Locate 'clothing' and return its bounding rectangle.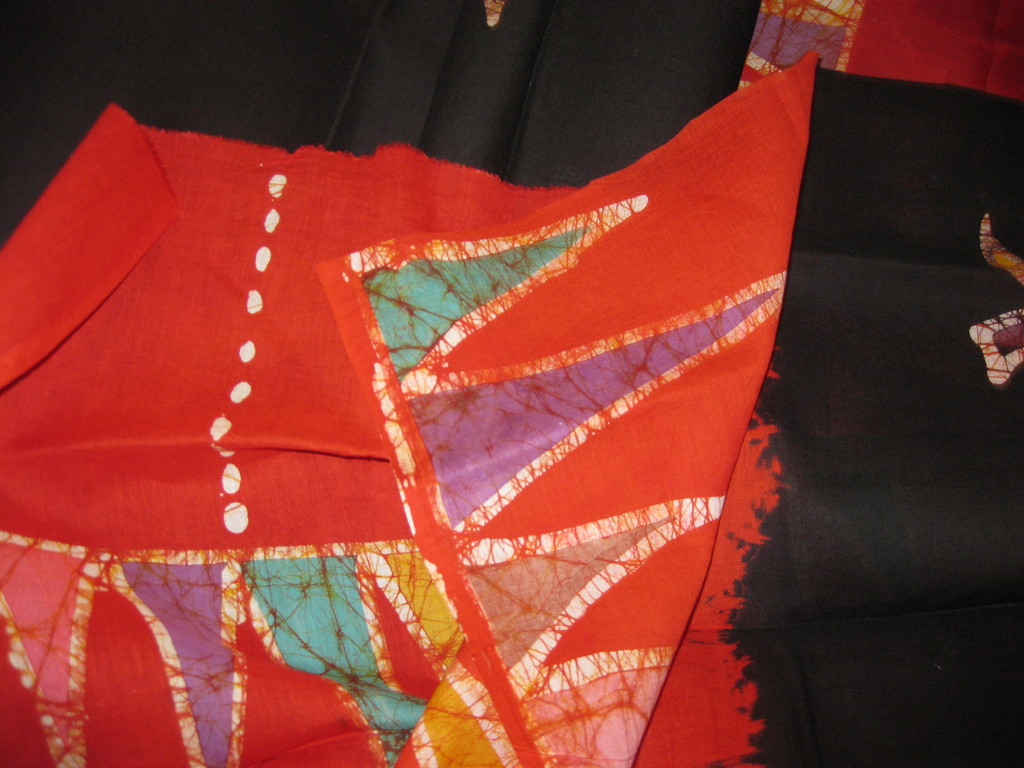
(749, 4, 1011, 80).
